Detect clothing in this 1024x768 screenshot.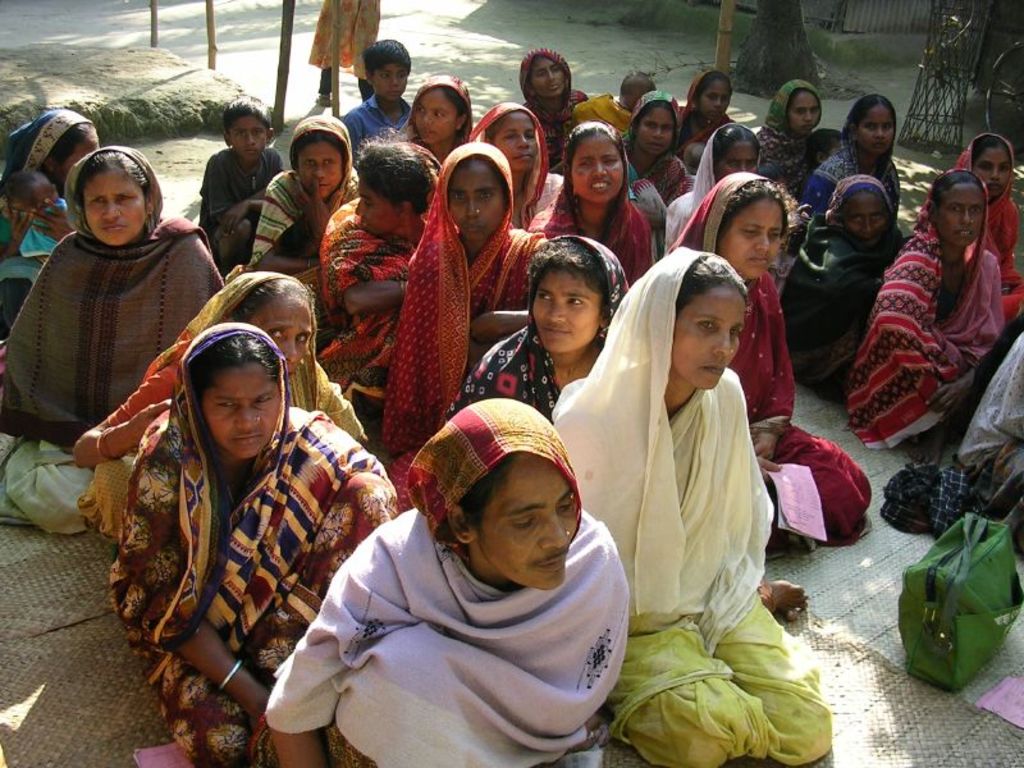
Detection: (left=319, top=165, right=439, bottom=397).
